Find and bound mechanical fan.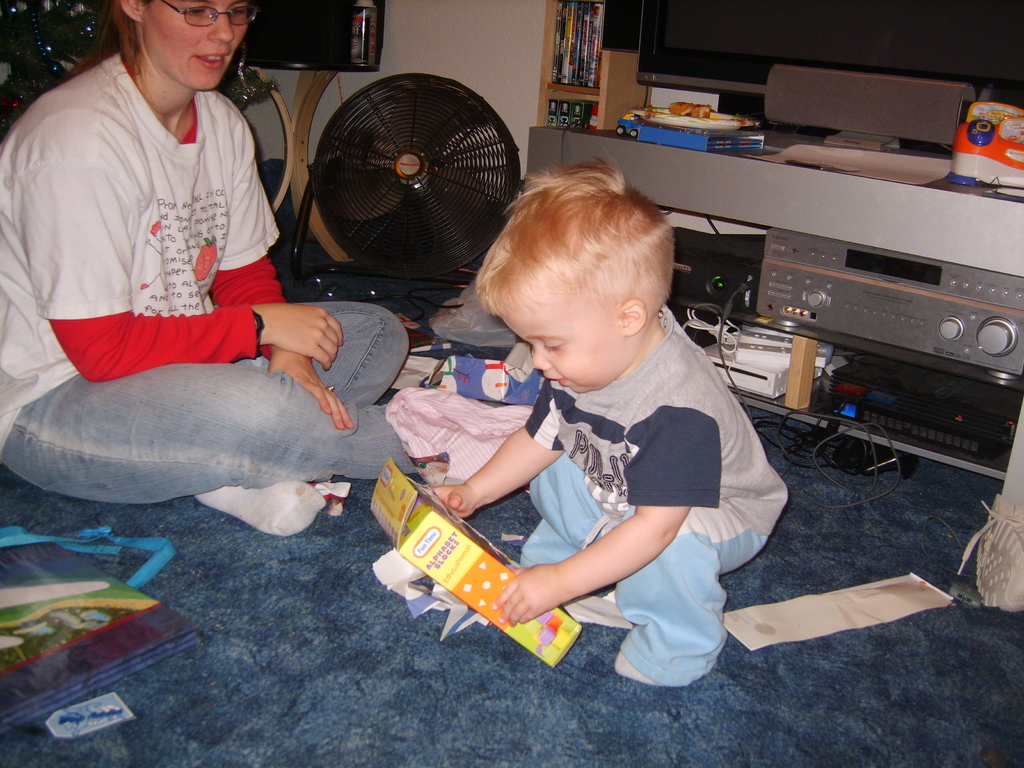
Bound: crop(295, 75, 523, 277).
